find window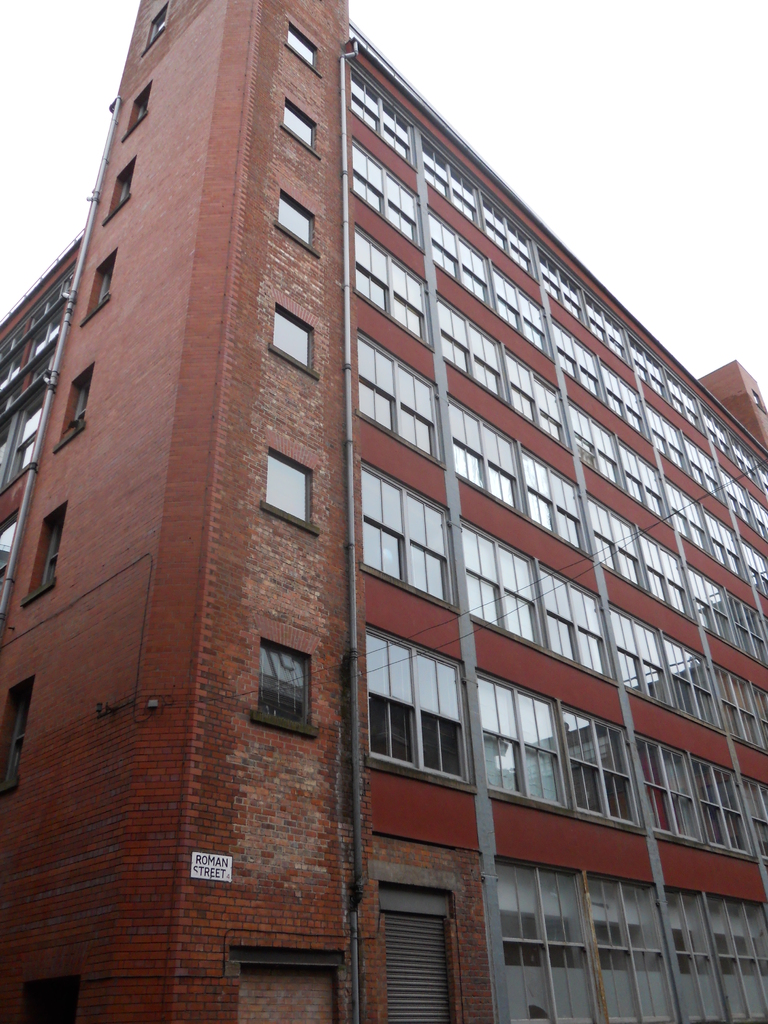
l=284, t=24, r=315, b=61
